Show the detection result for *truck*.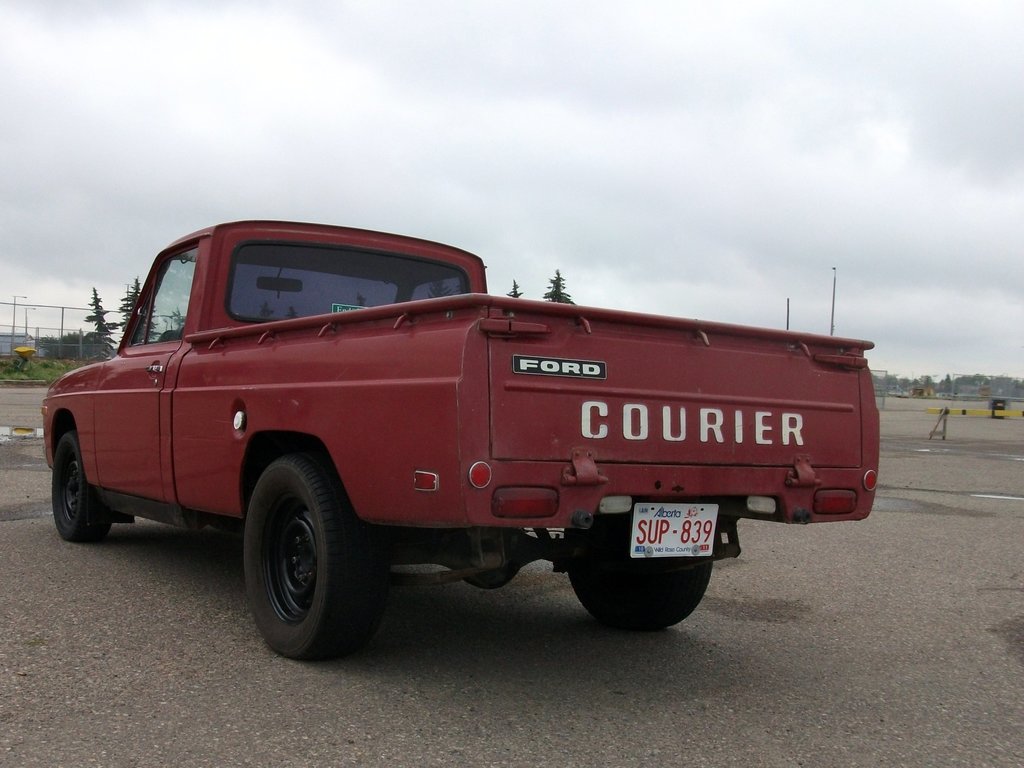
bbox(33, 228, 874, 678).
